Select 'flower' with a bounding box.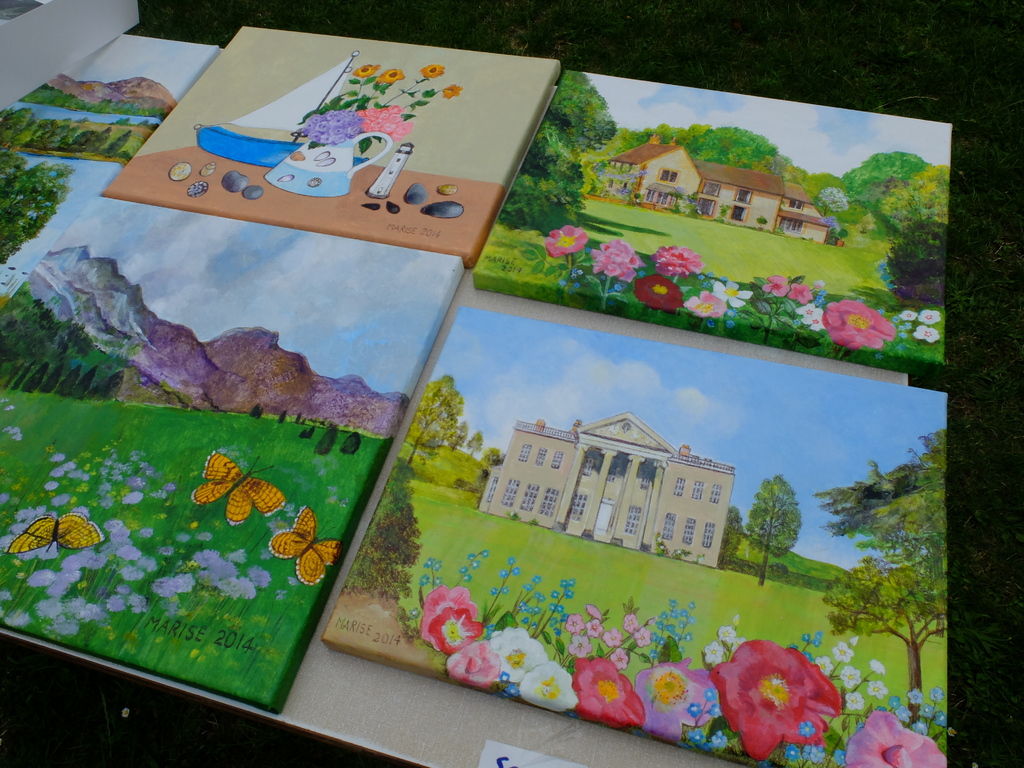
x1=800, y1=632, x2=809, y2=643.
